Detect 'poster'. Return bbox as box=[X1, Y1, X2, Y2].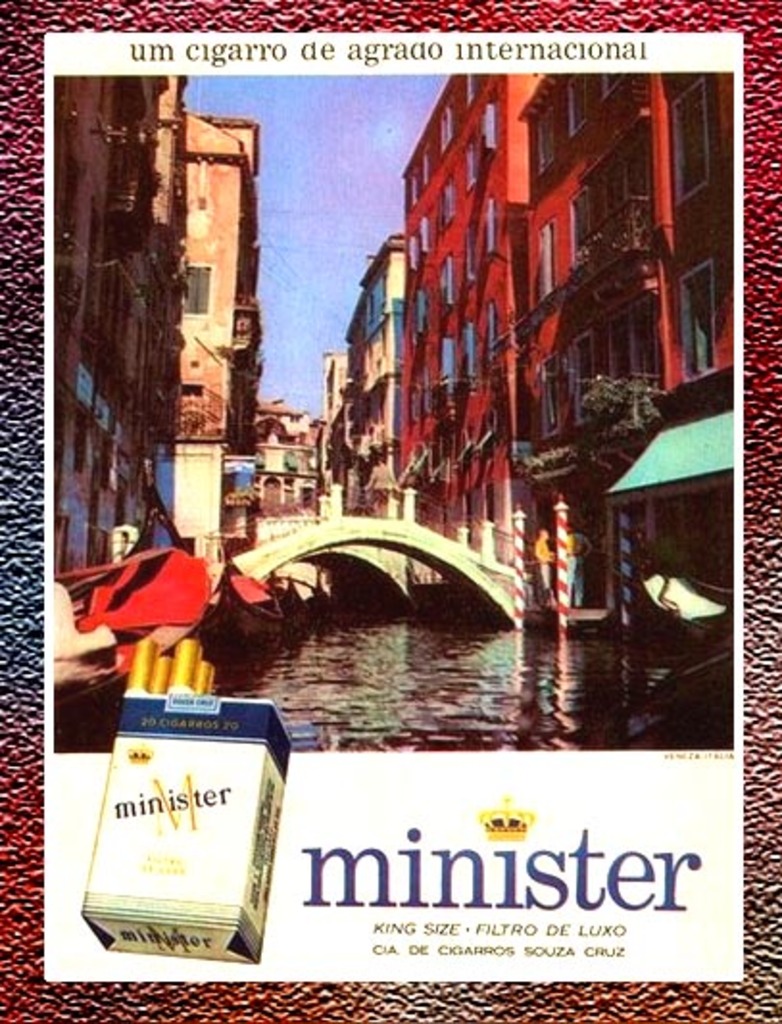
box=[38, 37, 740, 987].
